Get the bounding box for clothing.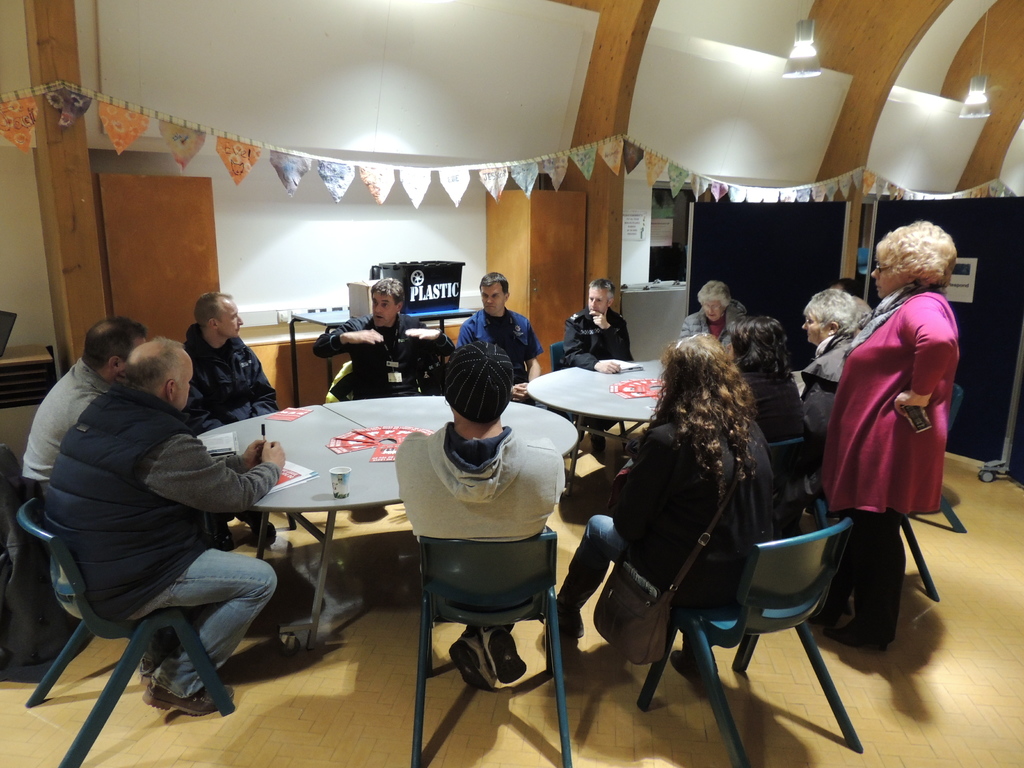
pyautogui.locateOnScreen(564, 307, 633, 438).
